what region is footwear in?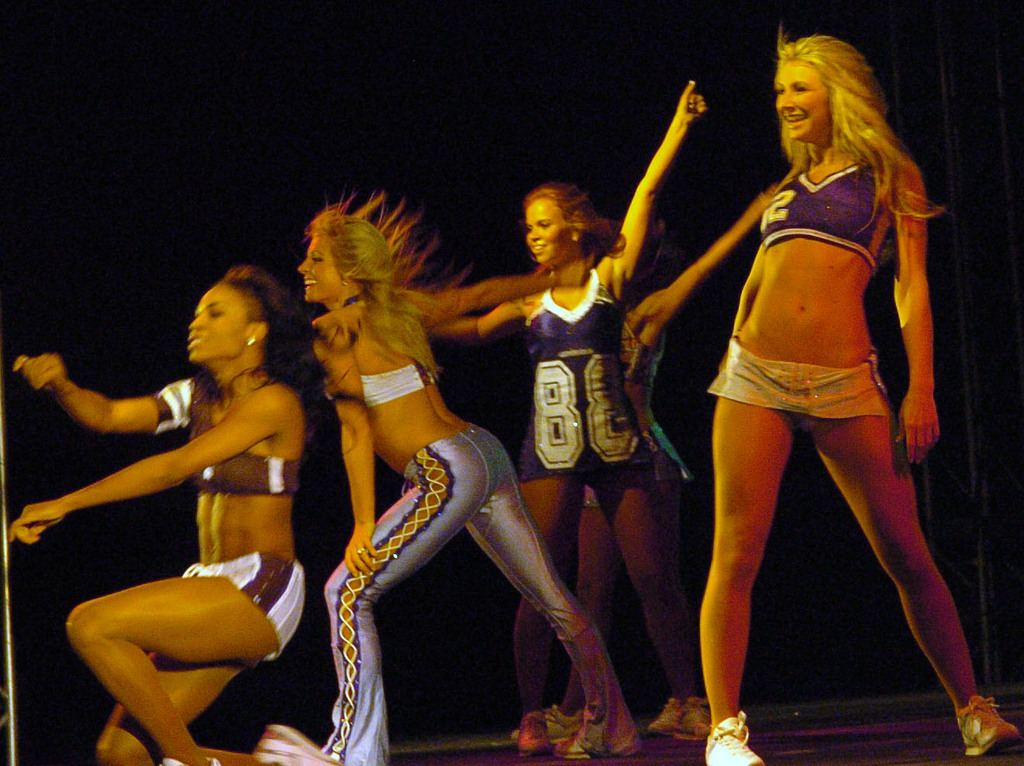
<region>520, 711, 552, 761</region>.
